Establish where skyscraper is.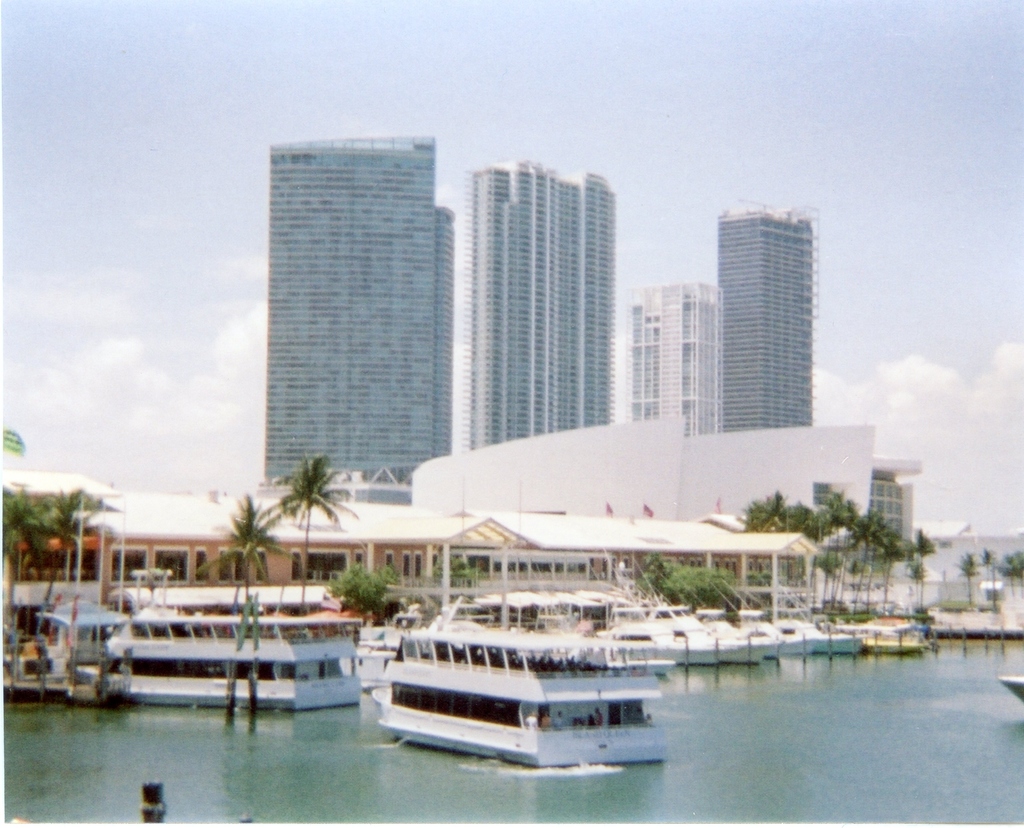
Established at [461,149,615,450].
